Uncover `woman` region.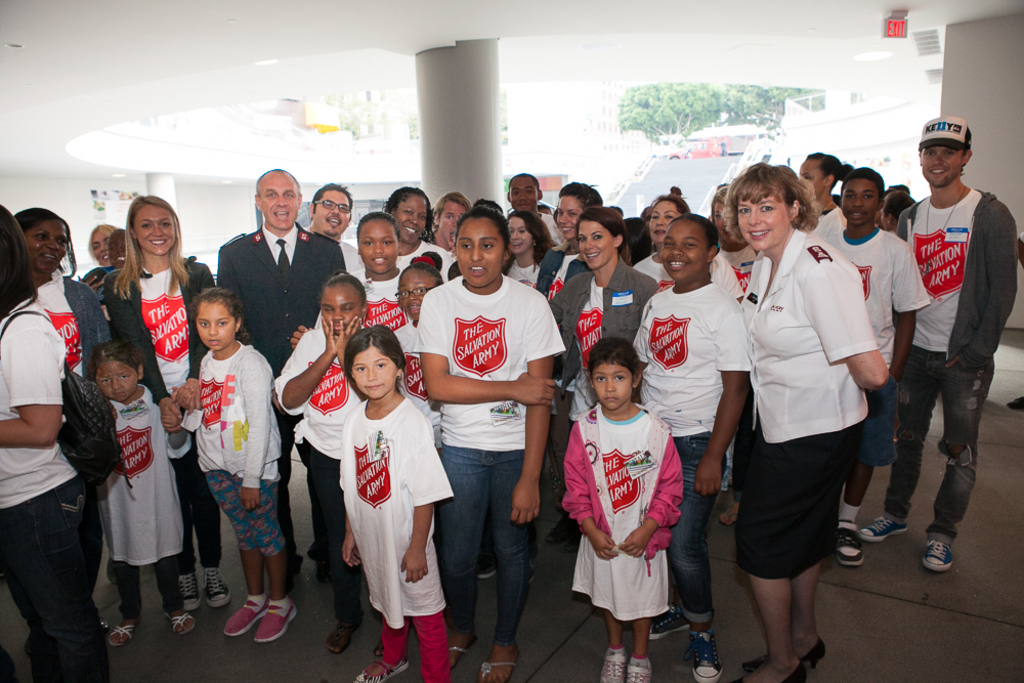
Uncovered: {"left": 412, "top": 204, "right": 566, "bottom": 682}.
